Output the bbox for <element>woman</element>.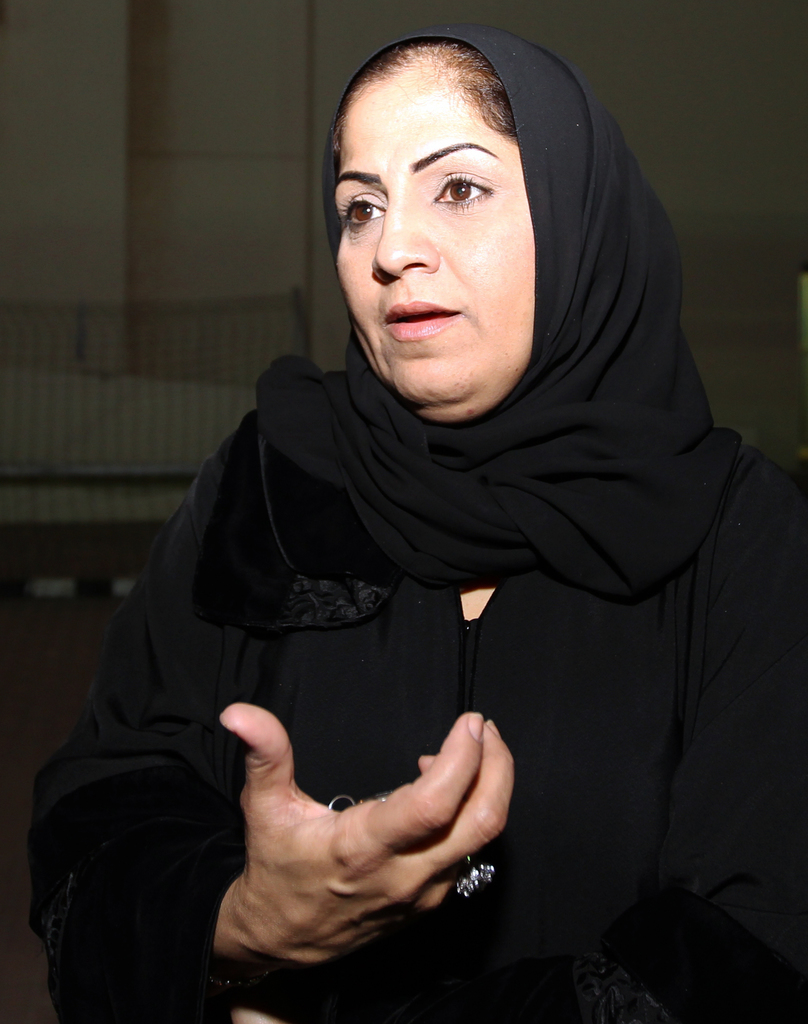
bbox=(15, 0, 768, 1023).
